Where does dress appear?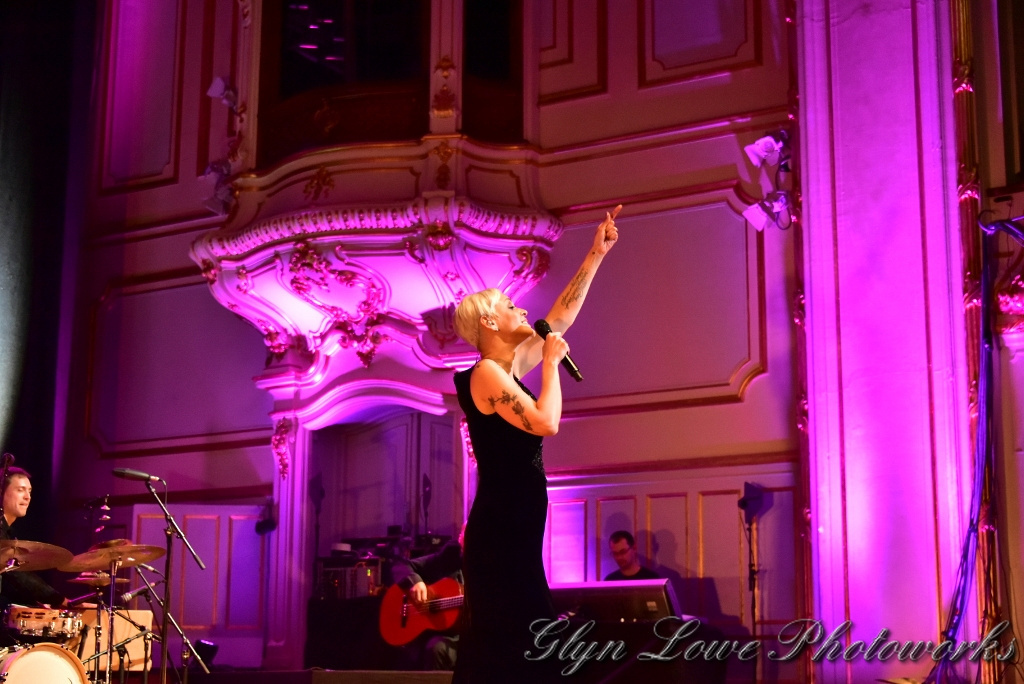
Appears at detection(447, 367, 565, 683).
